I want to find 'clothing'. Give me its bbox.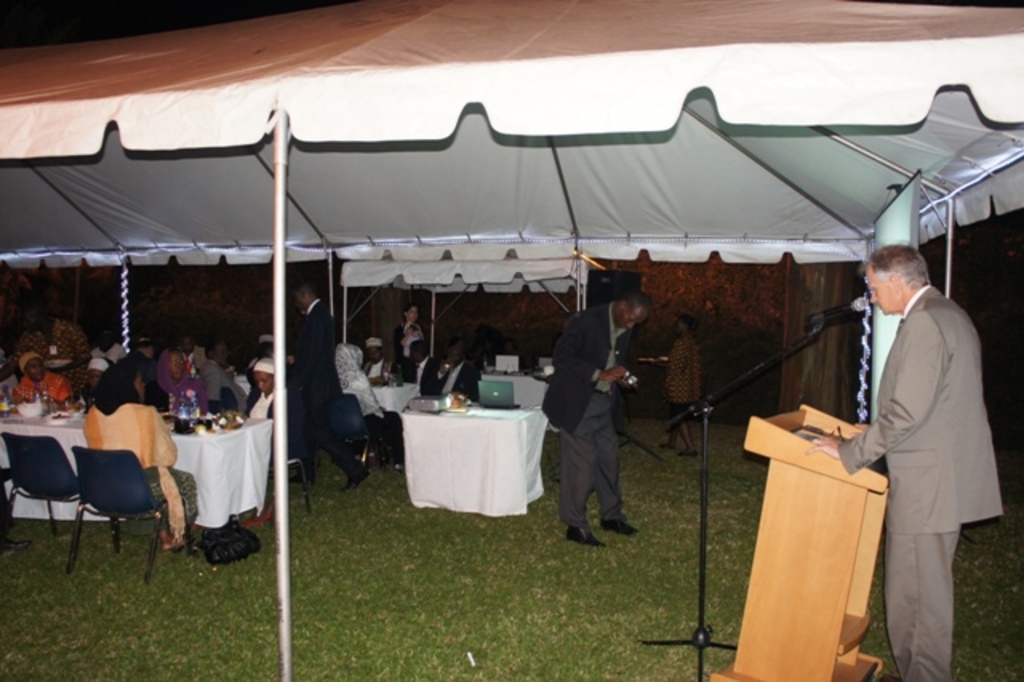
(534, 298, 632, 527).
